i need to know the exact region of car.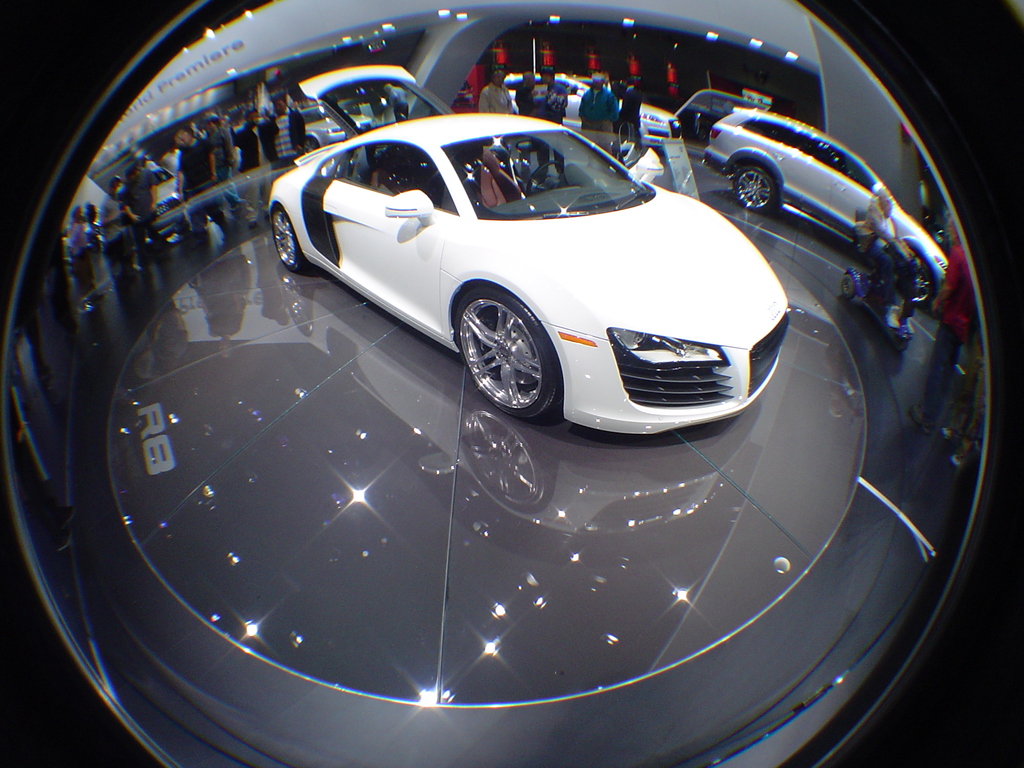
Region: BBox(673, 87, 748, 143).
